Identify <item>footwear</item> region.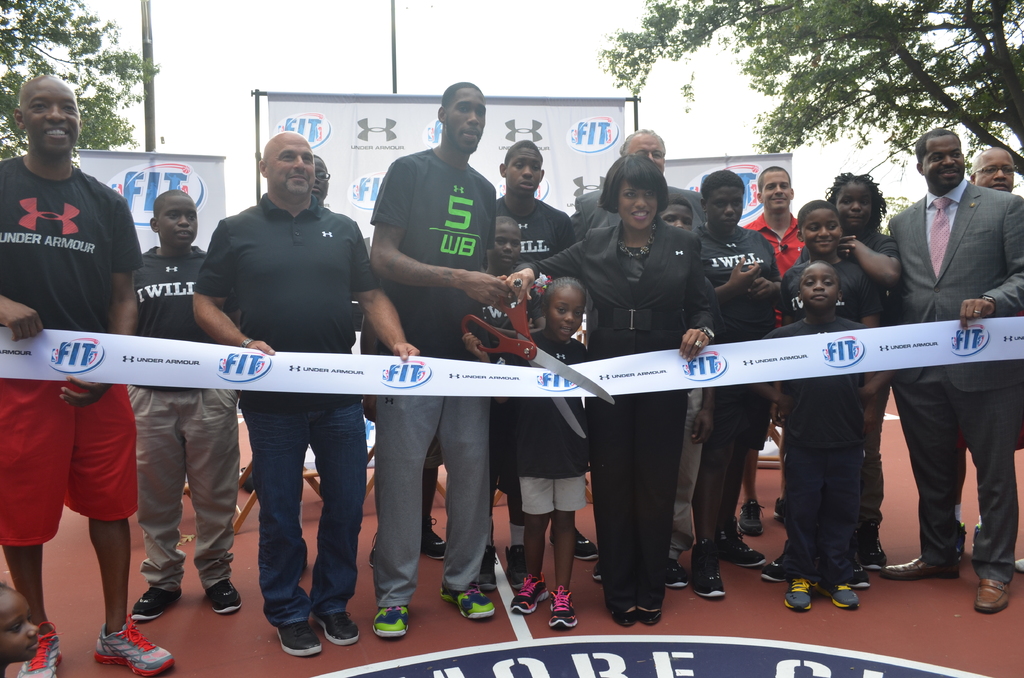
Region: <box>547,524,596,558</box>.
